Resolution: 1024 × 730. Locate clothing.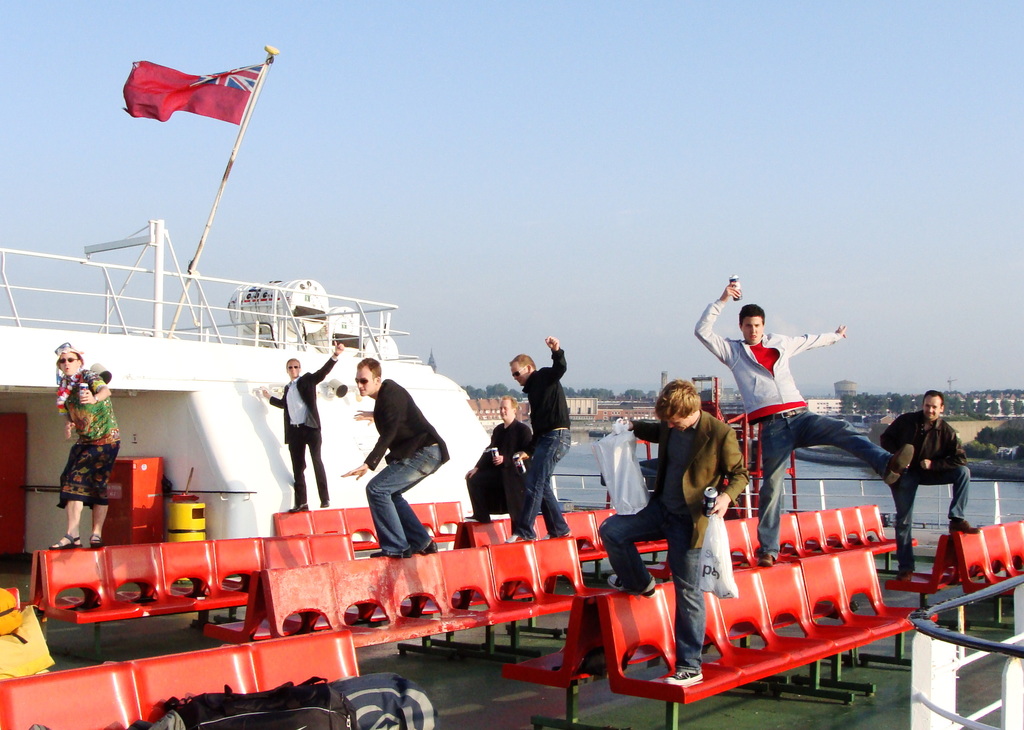
box=[879, 412, 970, 578].
